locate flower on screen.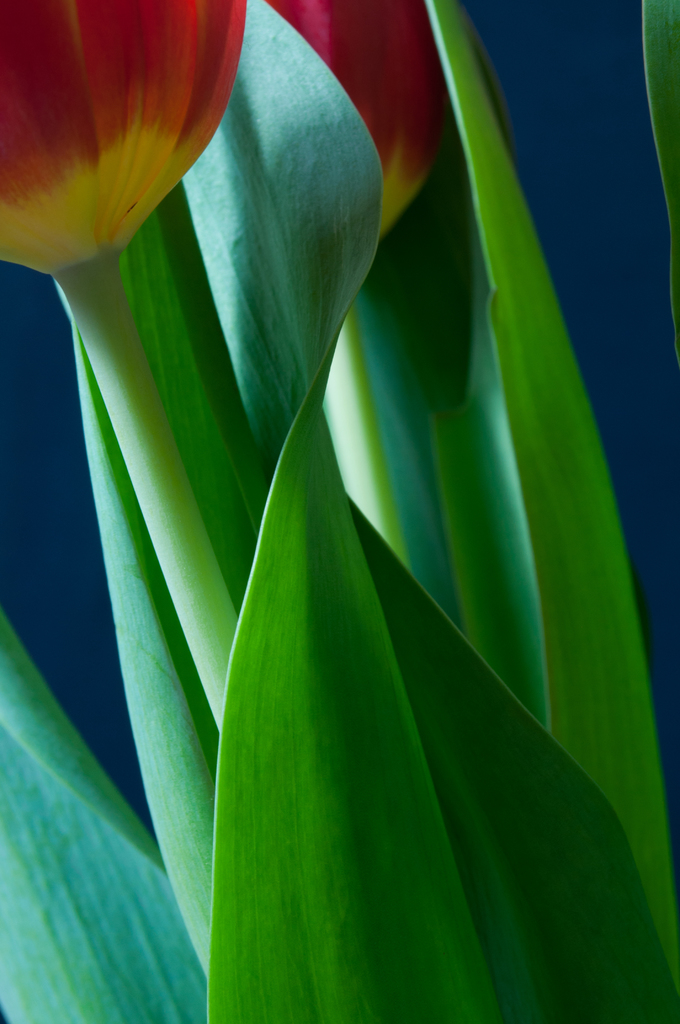
On screen at (left=257, top=0, right=449, bottom=242).
